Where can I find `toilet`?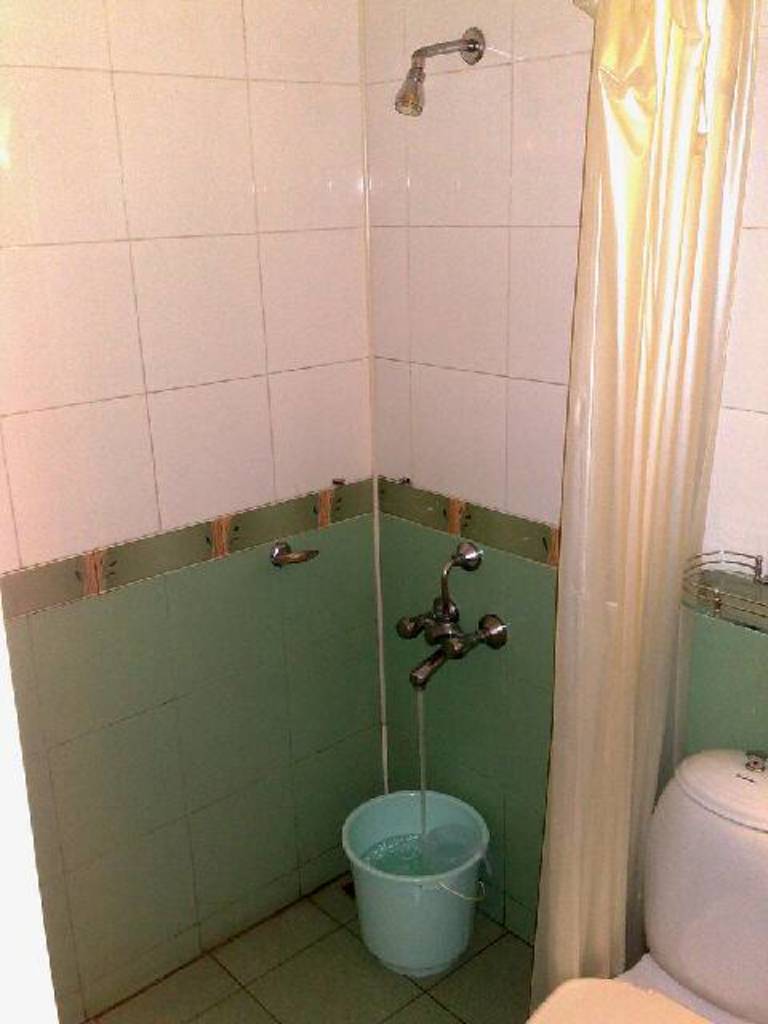
You can find it at {"left": 522, "top": 944, "right": 758, "bottom": 1022}.
